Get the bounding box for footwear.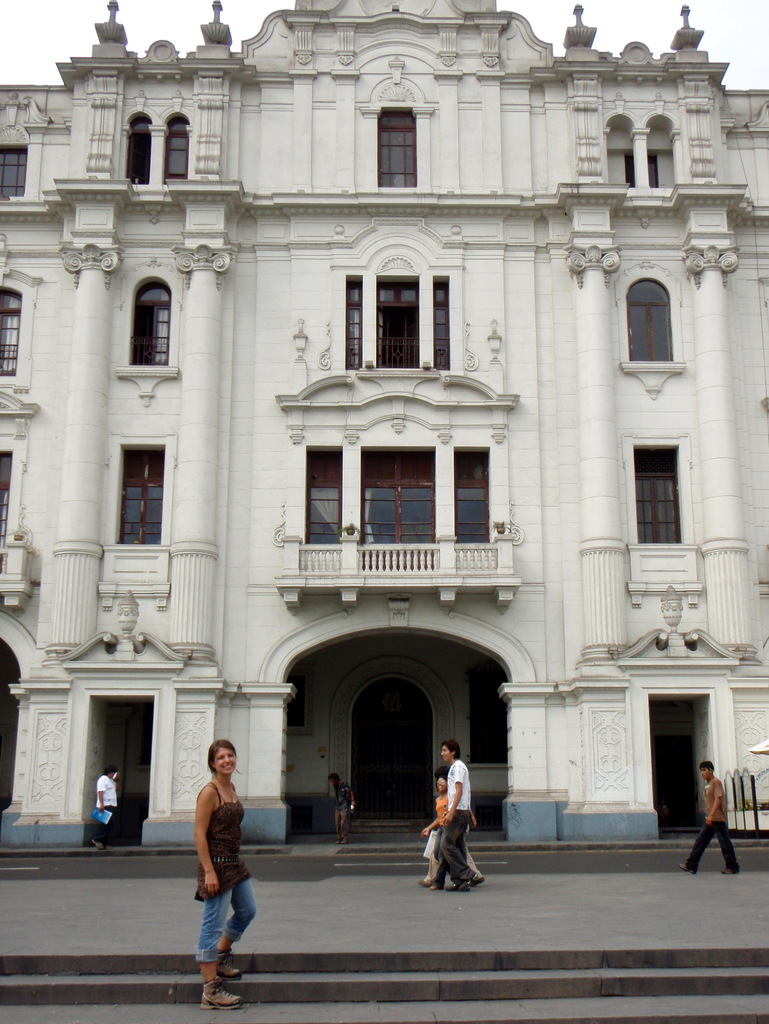
[x1=458, y1=879, x2=472, y2=893].
